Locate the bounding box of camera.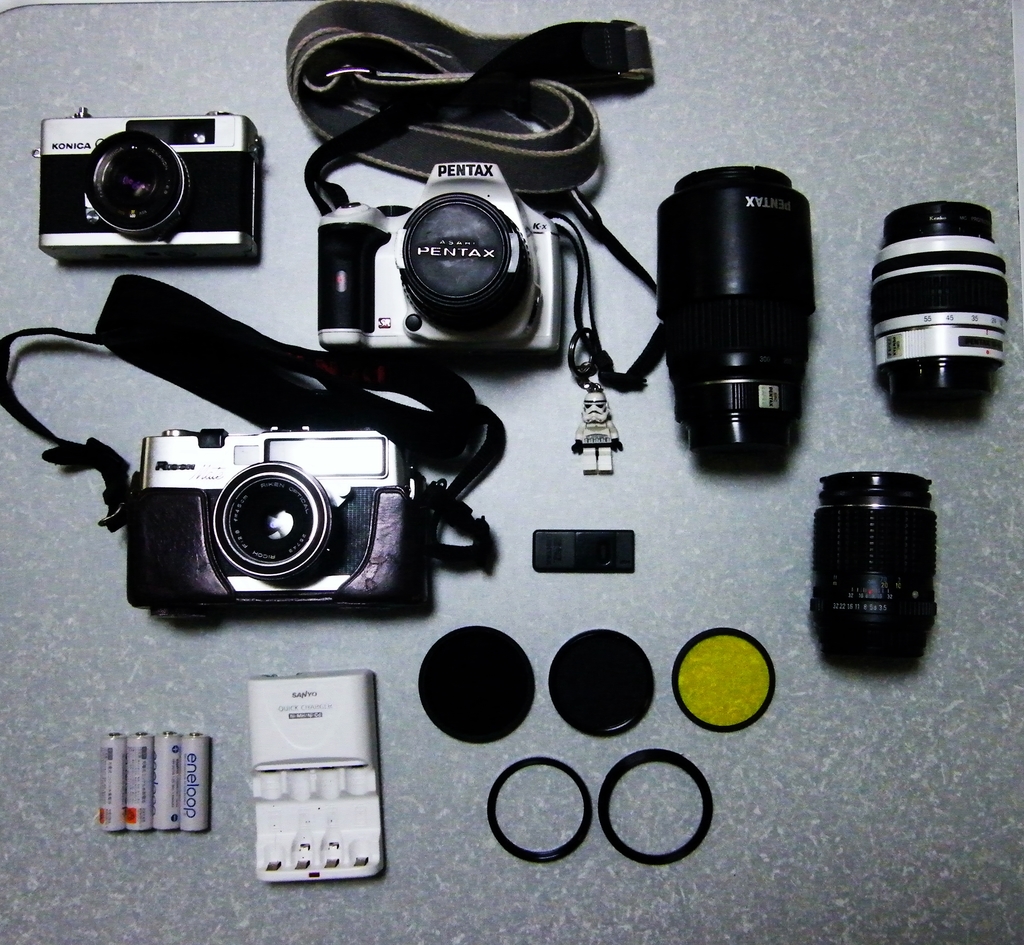
Bounding box: bbox=(27, 86, 265, 259).
